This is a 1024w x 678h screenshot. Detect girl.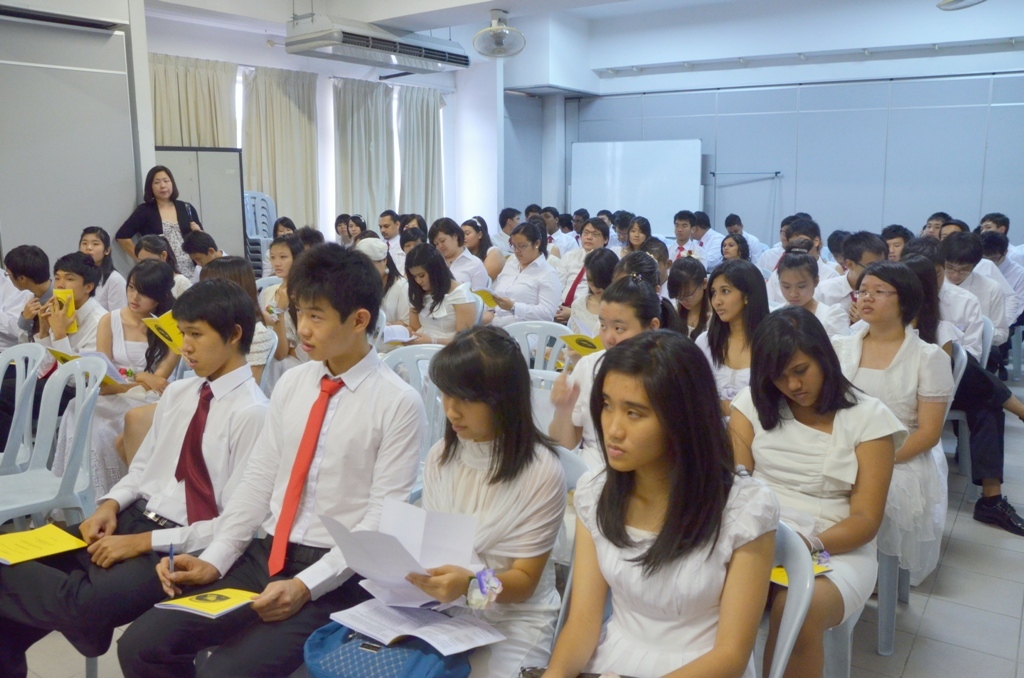
box=[336, 216, 345, 239].
